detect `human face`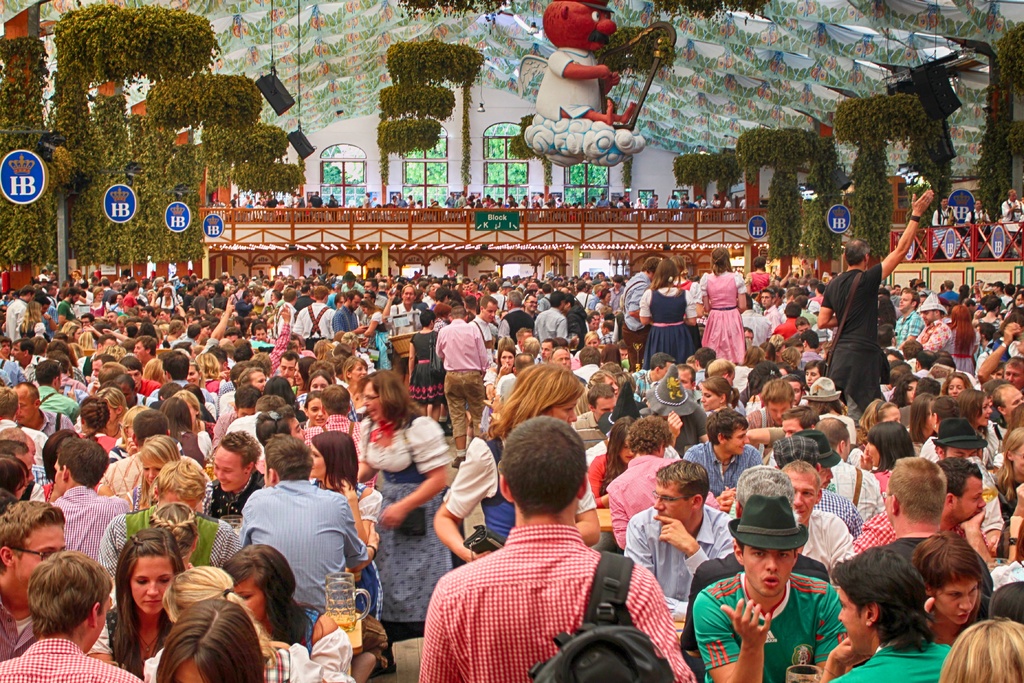
bbox=[127, 554, 173, 614]
